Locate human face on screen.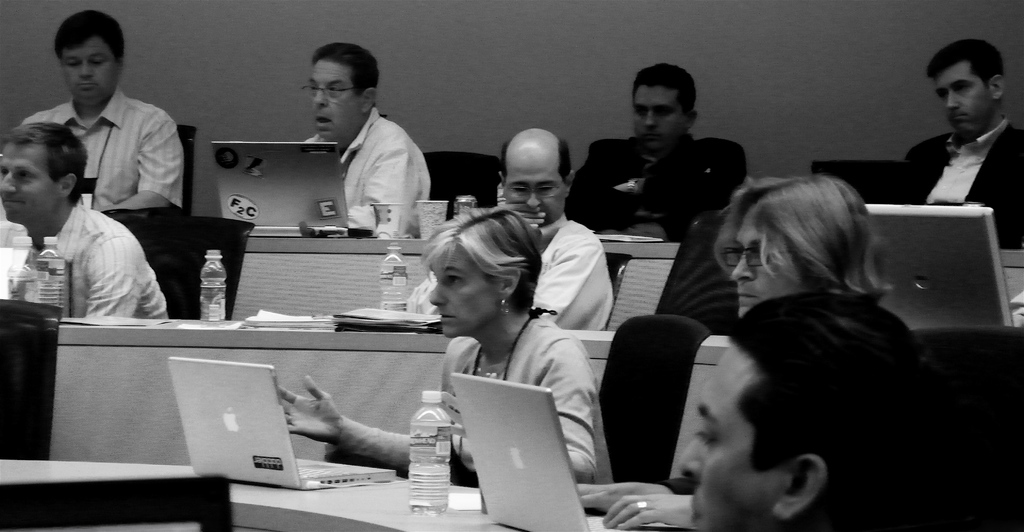
On screen at 504, 149, 563, 227.
